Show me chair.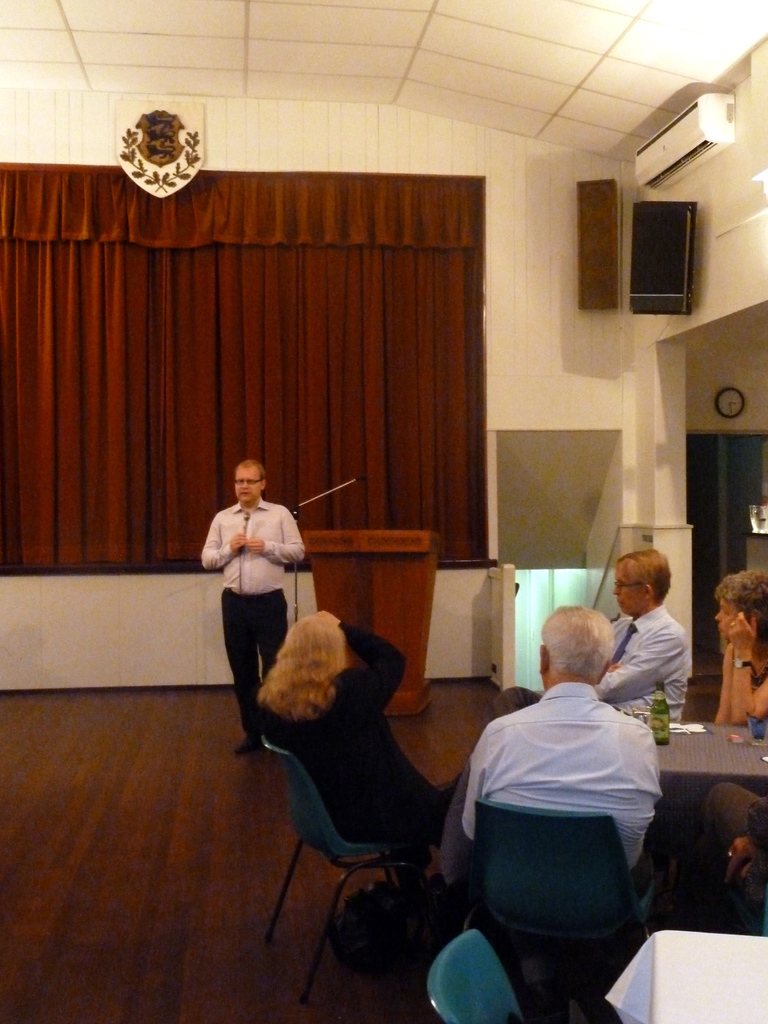
chair is here: [422, 929, 531, 1023].
